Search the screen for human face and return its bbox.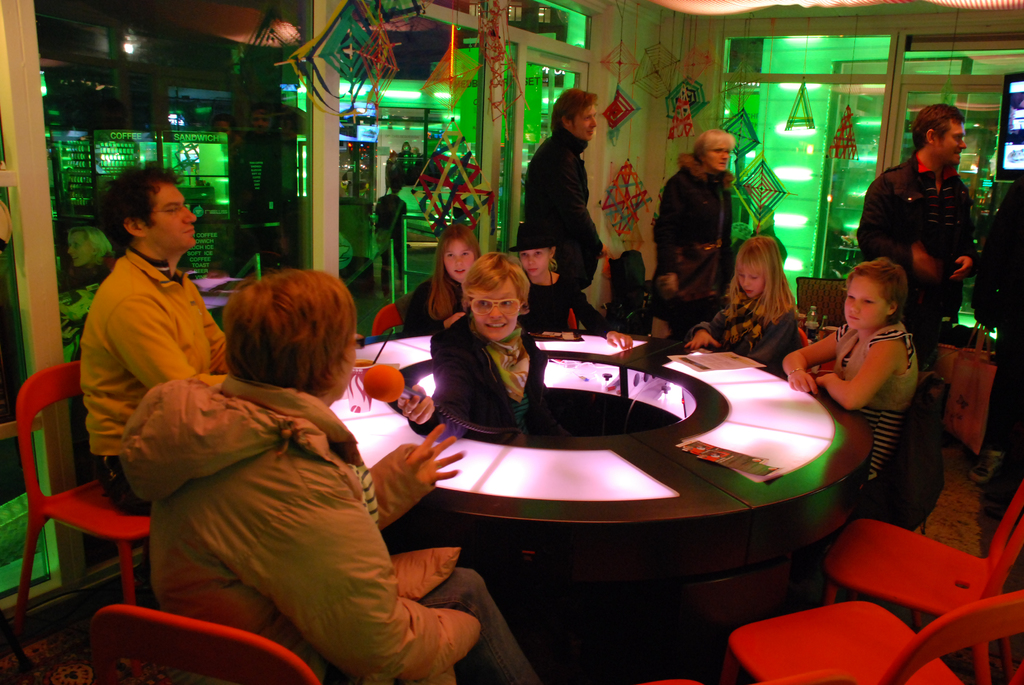
Found: x1=516, y1=248, x2=549, y2=277.
